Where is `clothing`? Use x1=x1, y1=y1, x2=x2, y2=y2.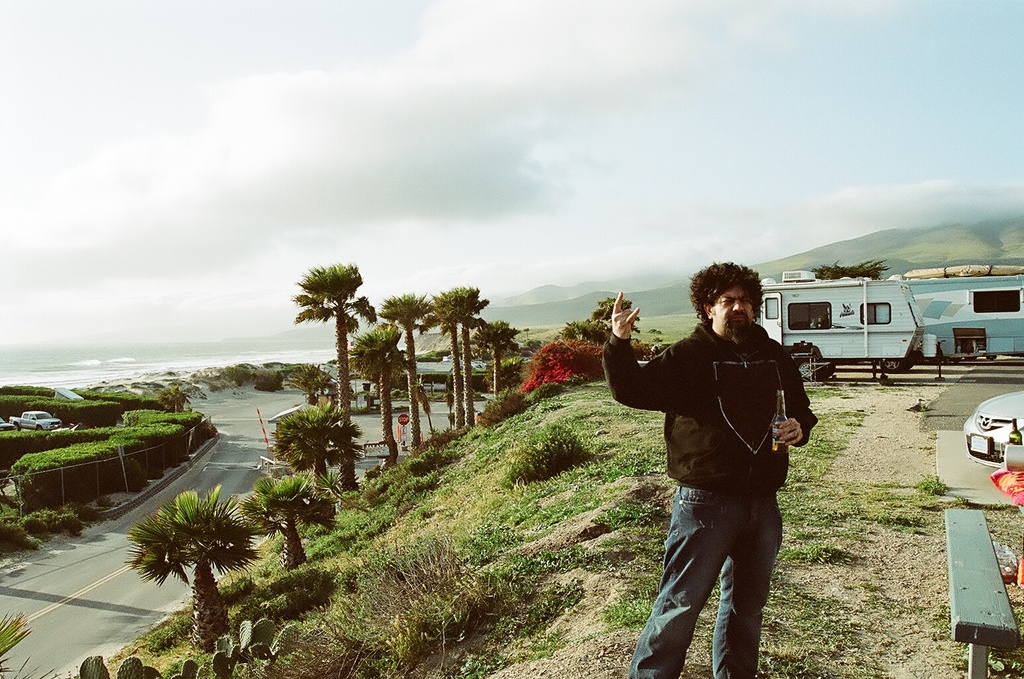
x1=606, y1=314, x2=812, y2=678.
